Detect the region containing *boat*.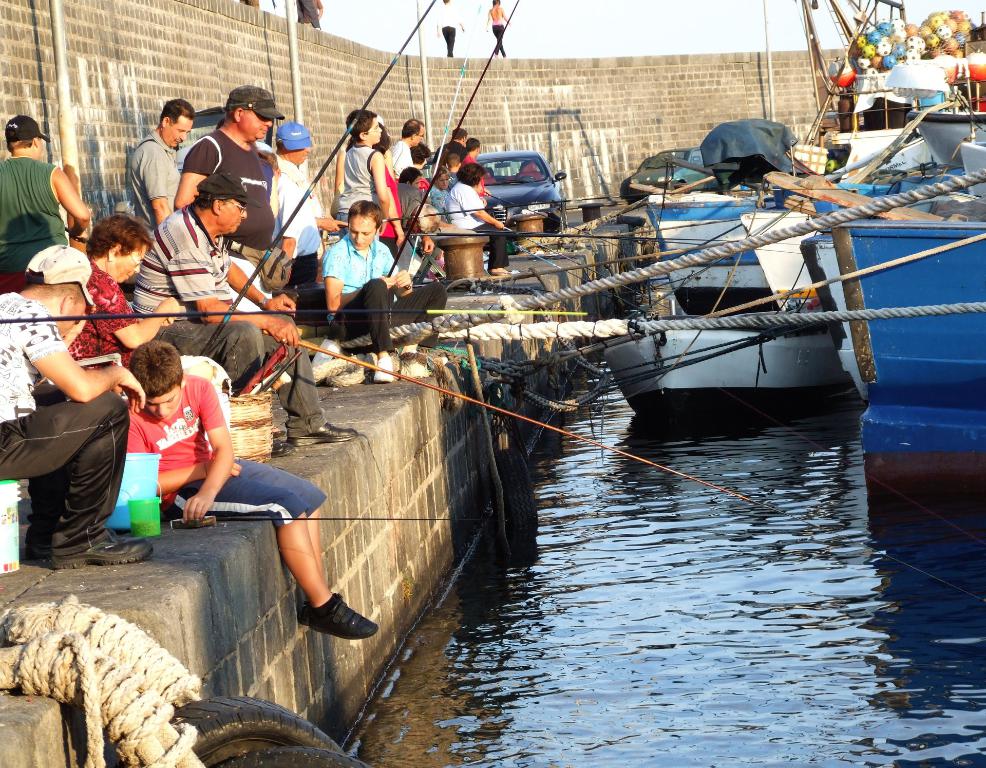
detection(913, 58, 985, 159).
